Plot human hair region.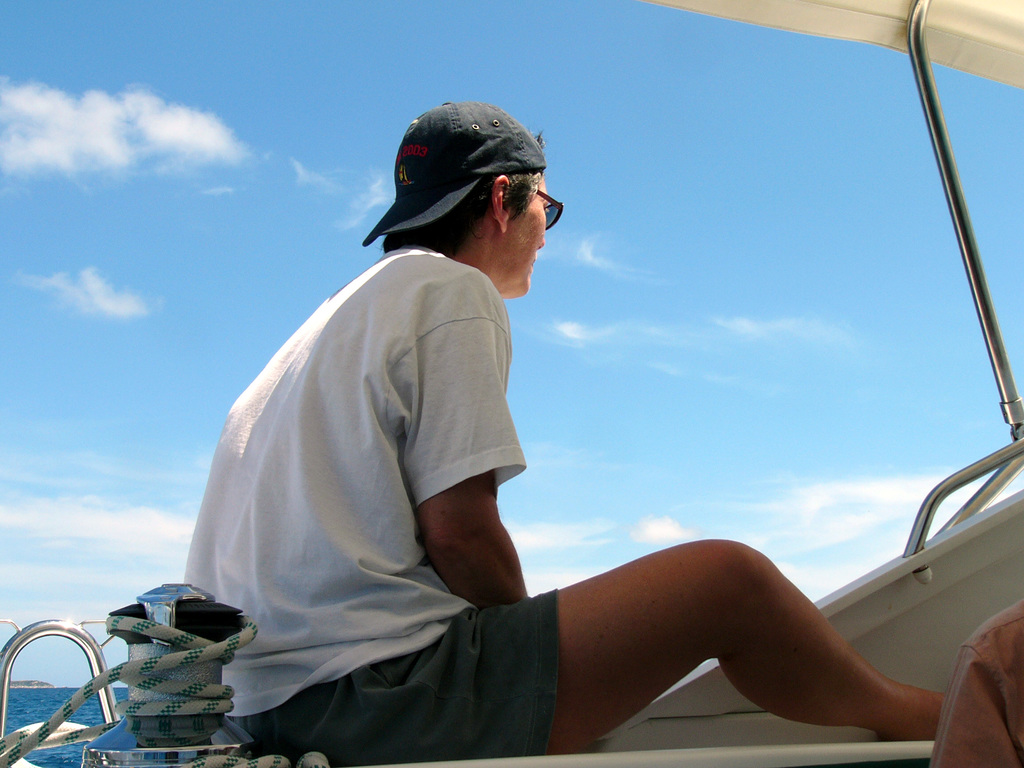
Plotted at {"x1": 385, "y1": 166, "x2": 540, "y2": 254}.
